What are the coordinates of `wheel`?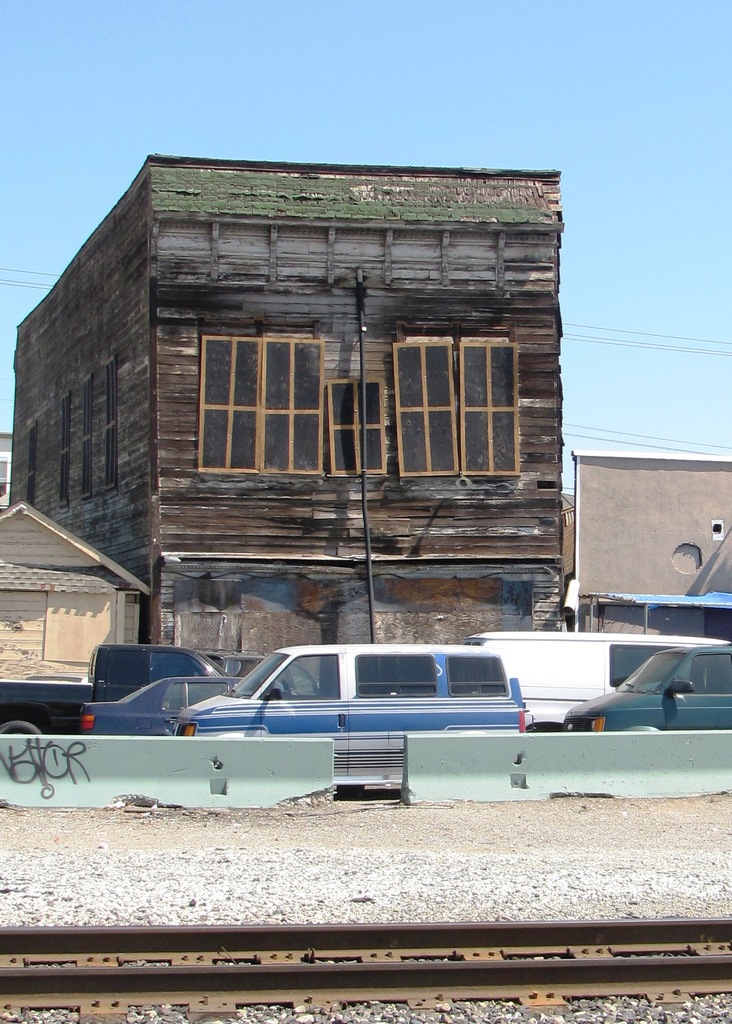
<bbox>0, 710, 45, 737</bbox>.
